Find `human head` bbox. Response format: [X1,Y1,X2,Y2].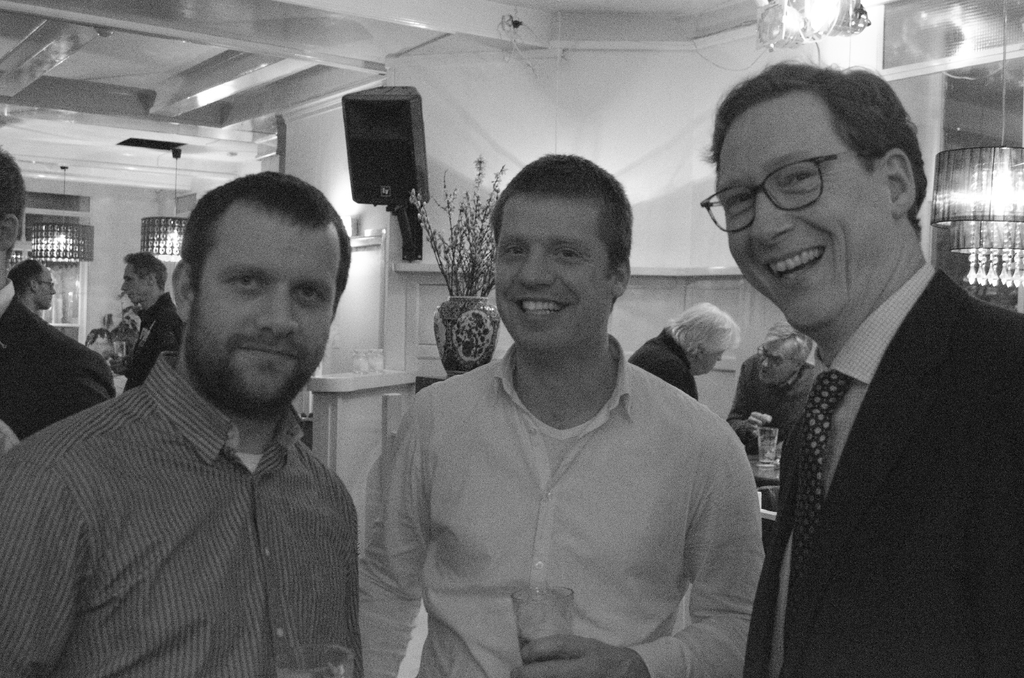
[668,300,742,375].
